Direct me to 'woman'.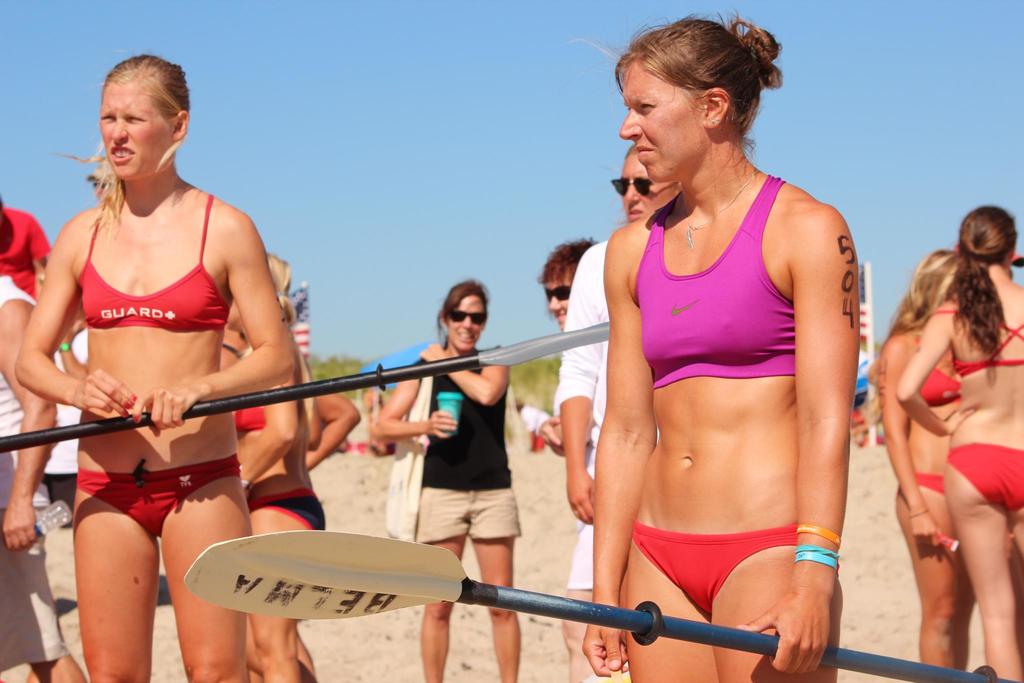
Direction: x1=530 y1=237 x2=605 y2=472.
